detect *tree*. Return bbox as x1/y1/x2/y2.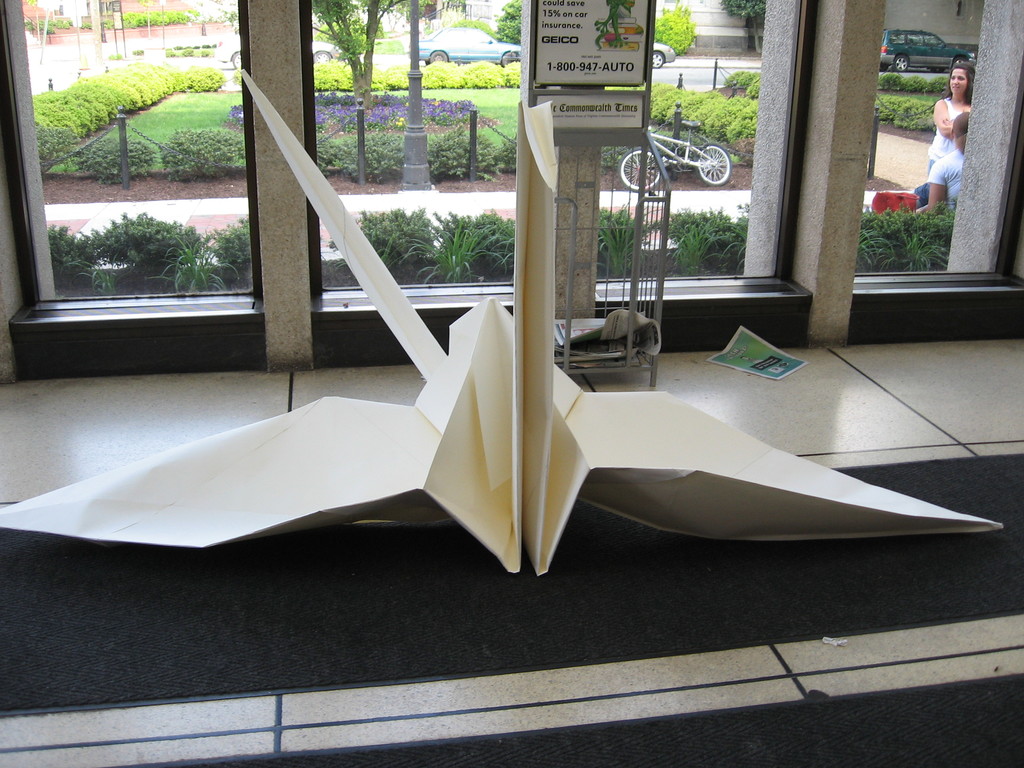
317/1/399/116.
